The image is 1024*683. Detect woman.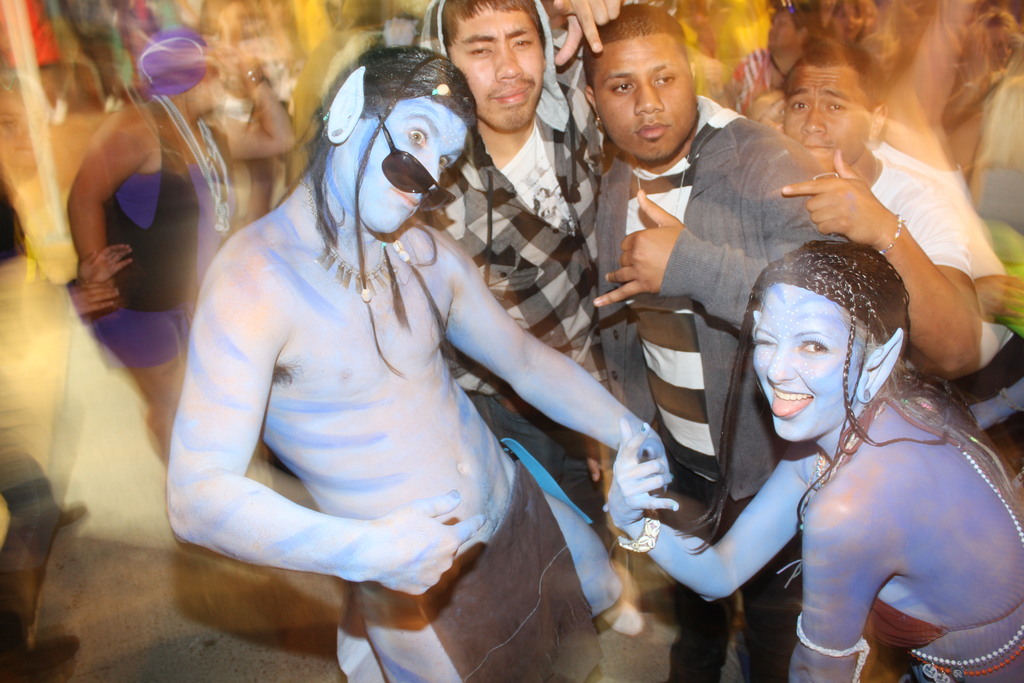
Detection: (862, 0, 882, 40).
